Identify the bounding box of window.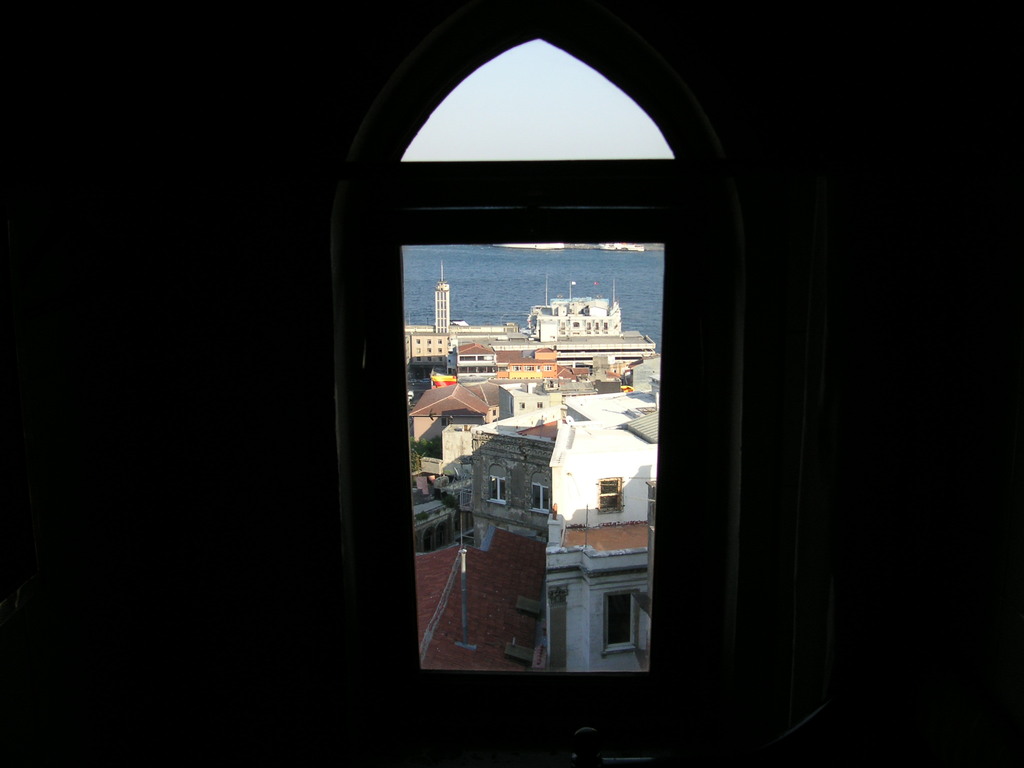
{"left": 542, "top": 365, "right": 552, "bottom": 369}.
